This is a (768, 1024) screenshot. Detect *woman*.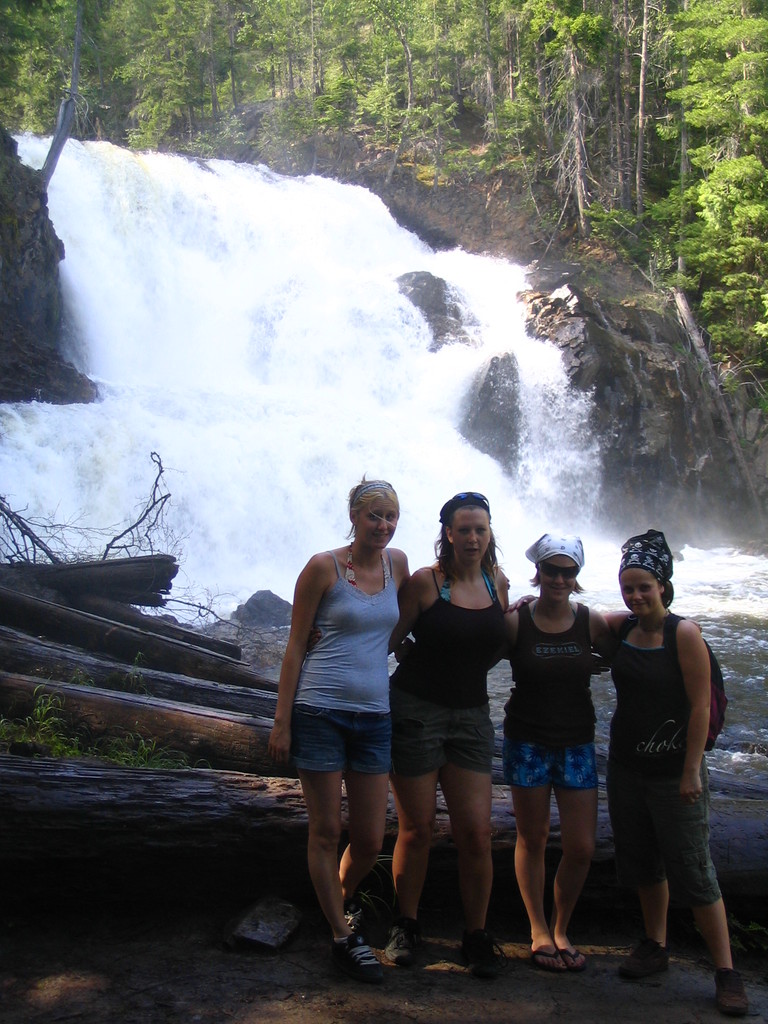
bbox(273, 459, 436, 935).
